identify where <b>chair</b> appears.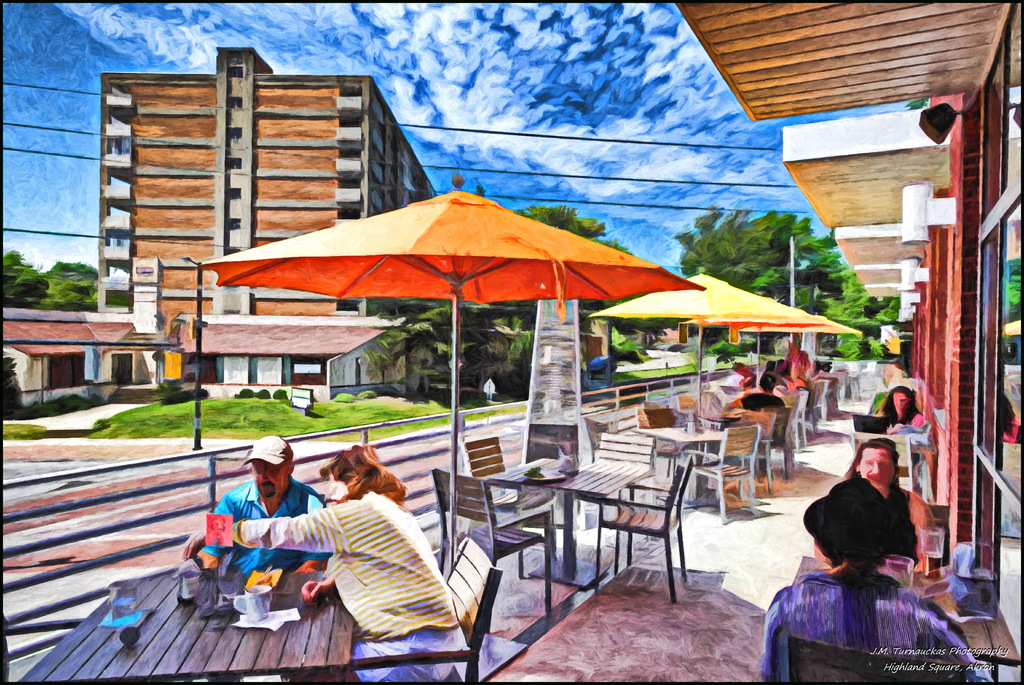
Appears at locate(427, 466, 552, 611).
